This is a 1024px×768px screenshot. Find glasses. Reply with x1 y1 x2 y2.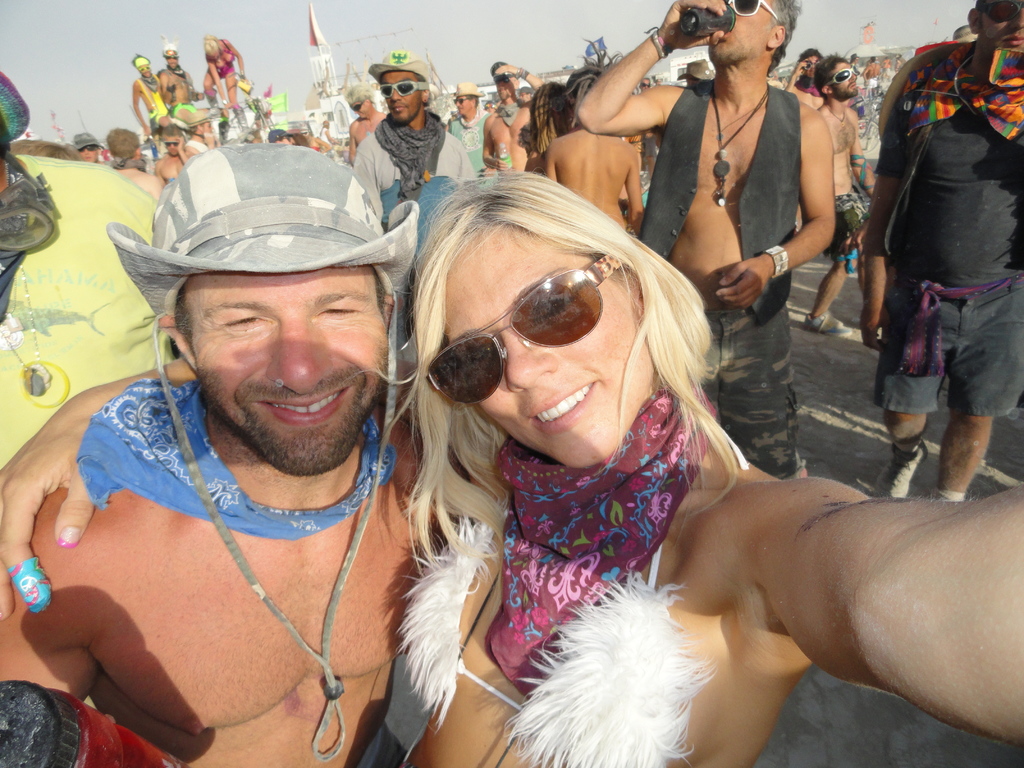
379 74 438 100.
